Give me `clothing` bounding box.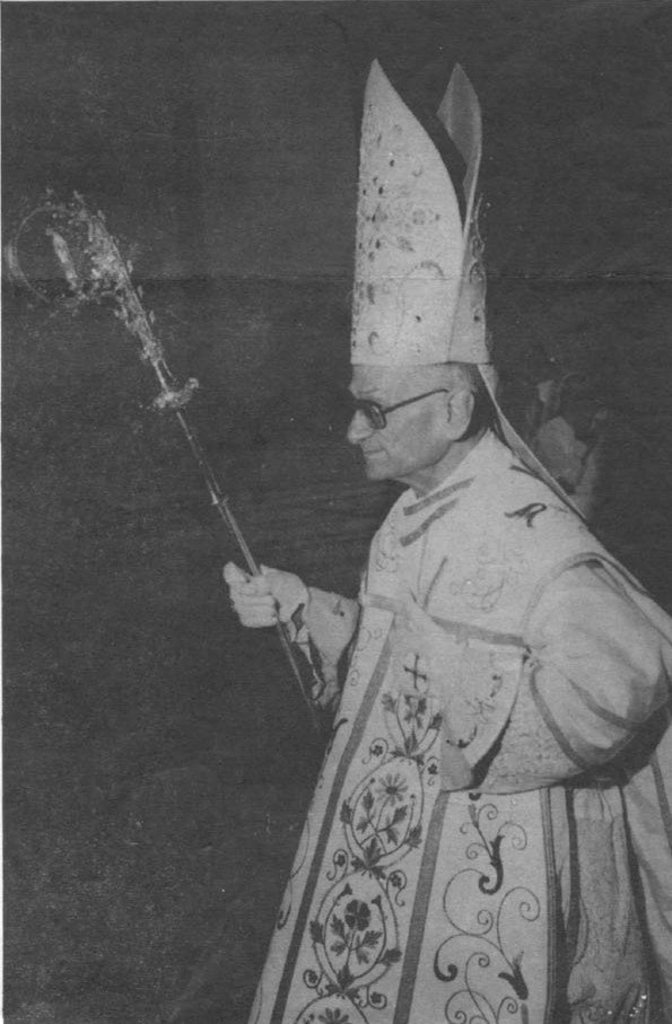
(242, 426, 671, 1018).
